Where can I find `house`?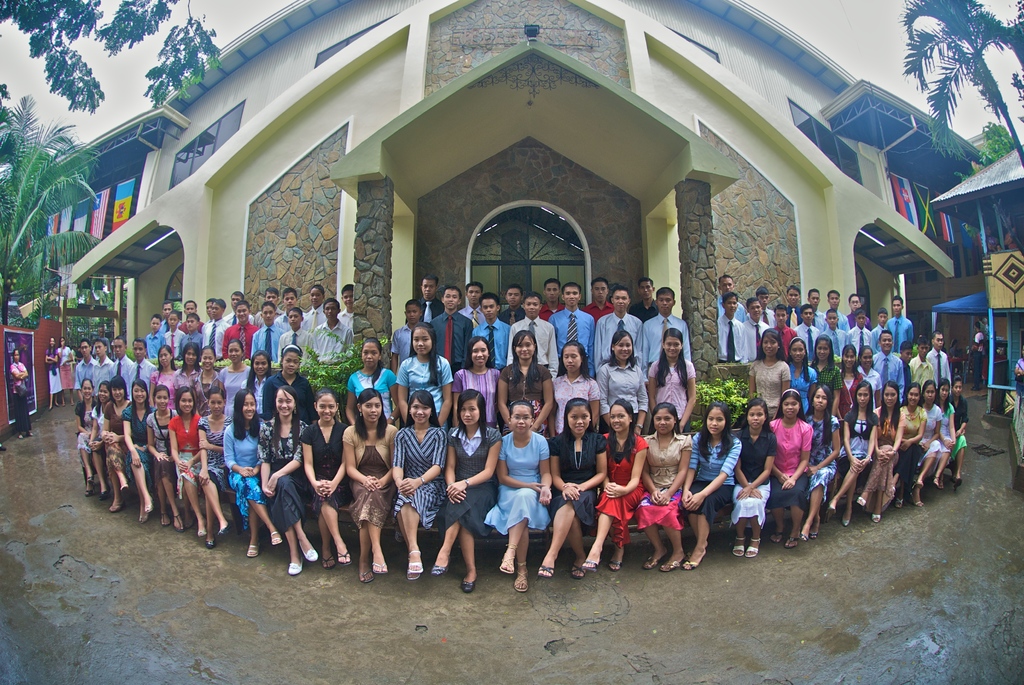
You can find it at bbox(67, 11, 976, 584).
